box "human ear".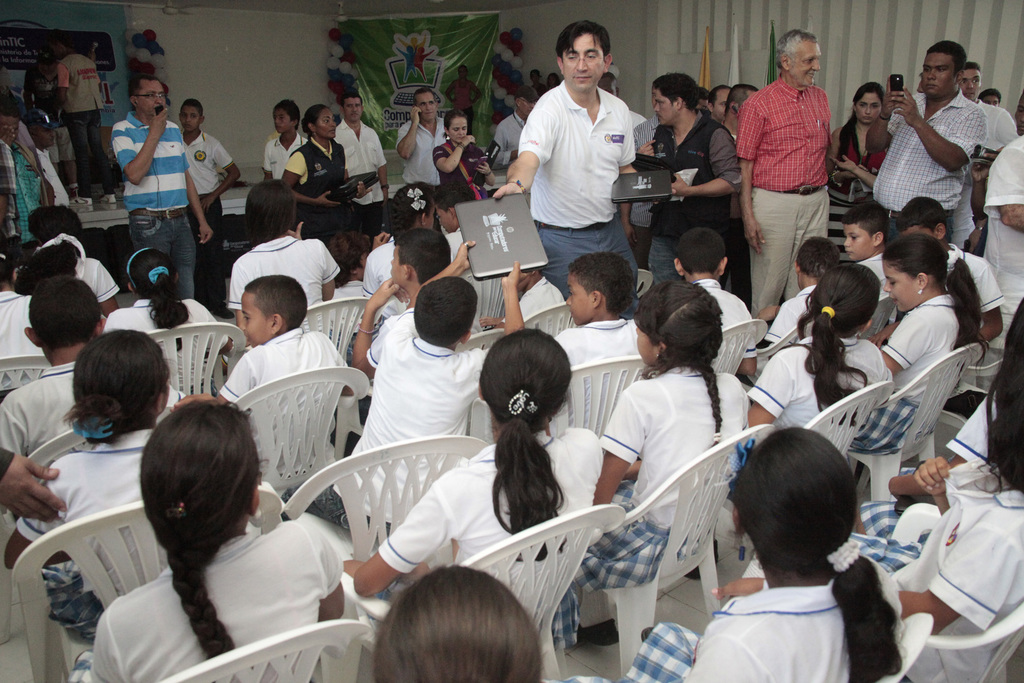
(x1=794, y1=259, x2=801, y2=274).
